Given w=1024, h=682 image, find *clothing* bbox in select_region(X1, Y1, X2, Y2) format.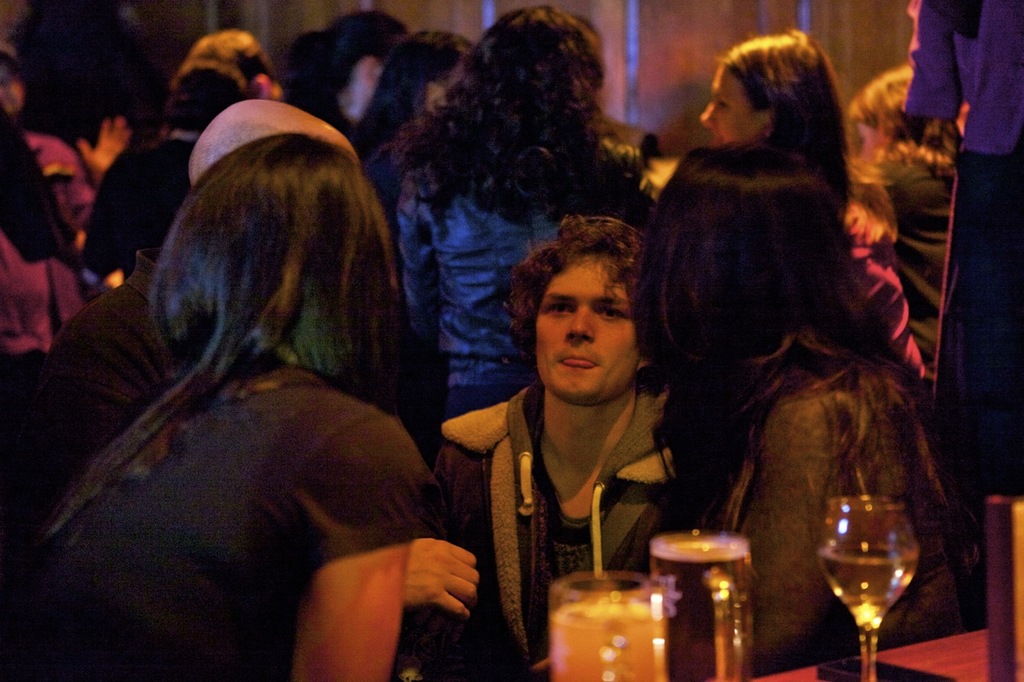
select_region(0, 384, 422, 681).
